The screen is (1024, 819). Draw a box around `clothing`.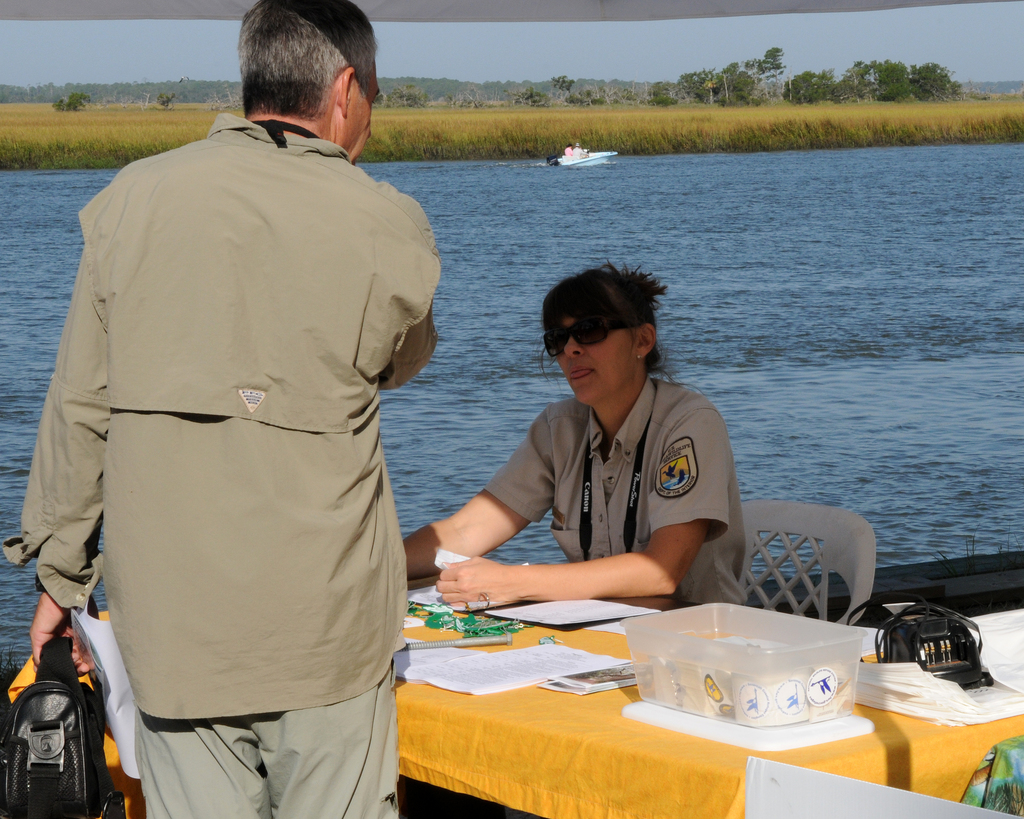
x1=486, y1=387, x2=756, y2=597.
